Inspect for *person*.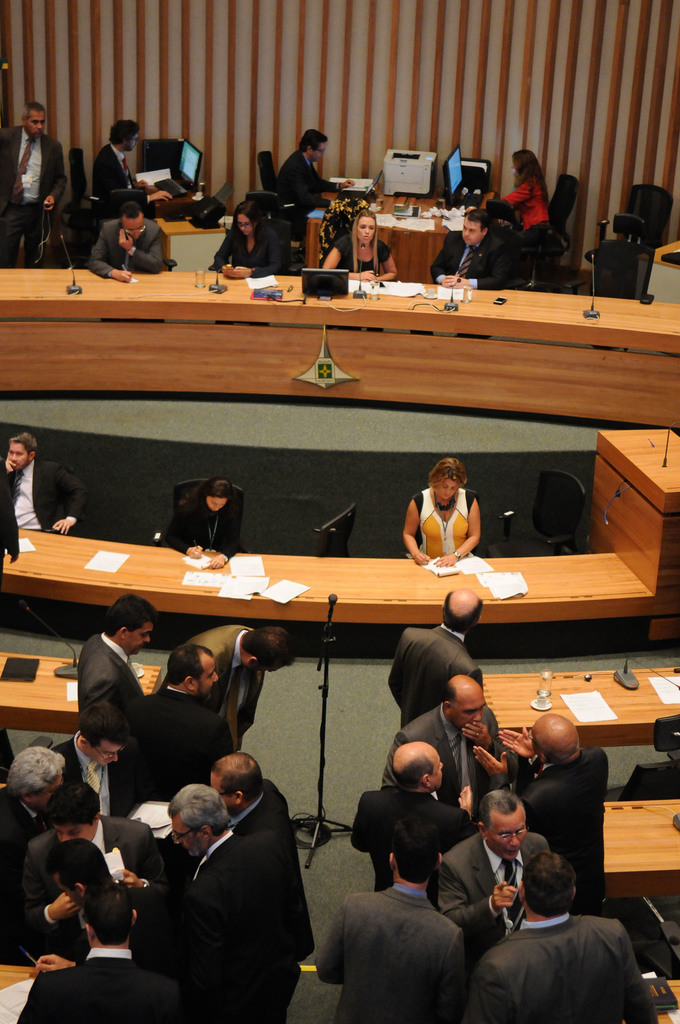
Inspection: crop(180, 623, 295, 751).
